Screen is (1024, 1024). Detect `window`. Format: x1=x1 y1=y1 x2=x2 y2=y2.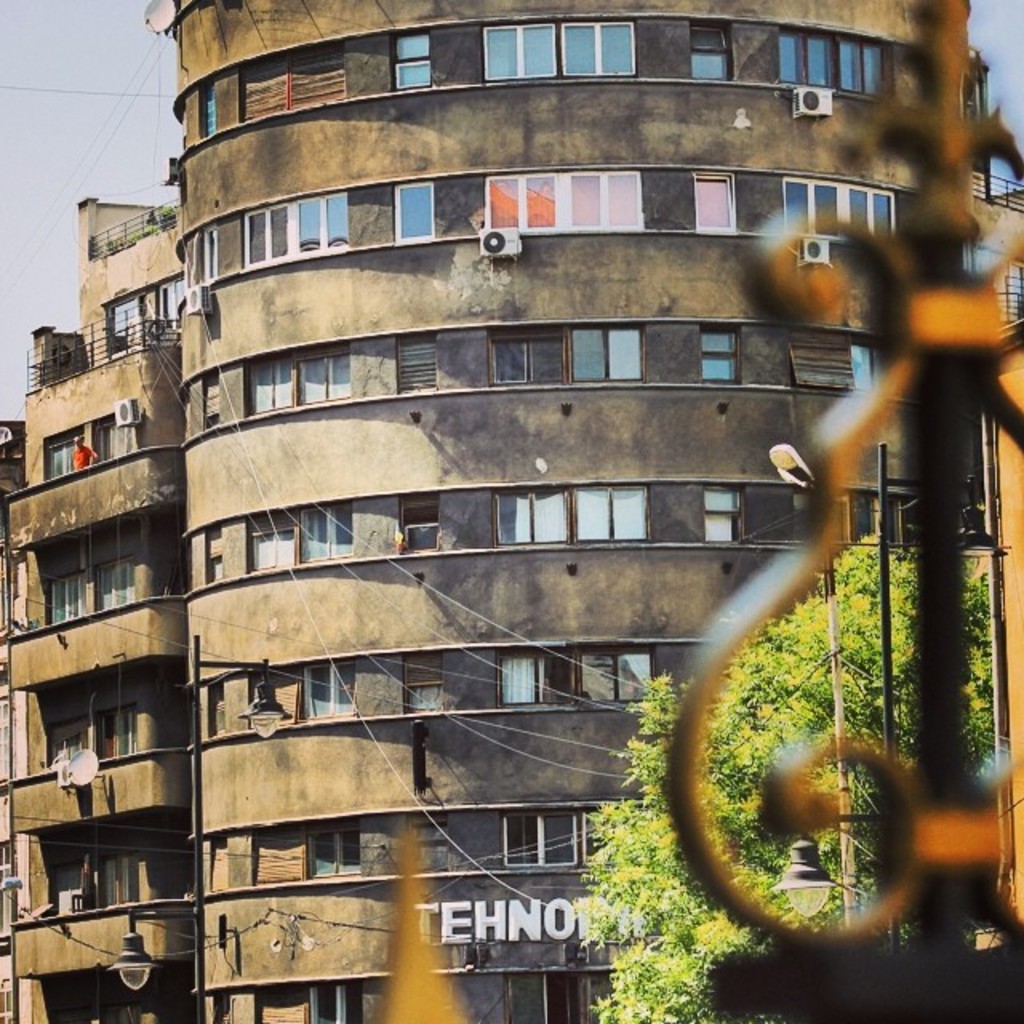
x1=696 y1=323 x2=738 y2=384.
